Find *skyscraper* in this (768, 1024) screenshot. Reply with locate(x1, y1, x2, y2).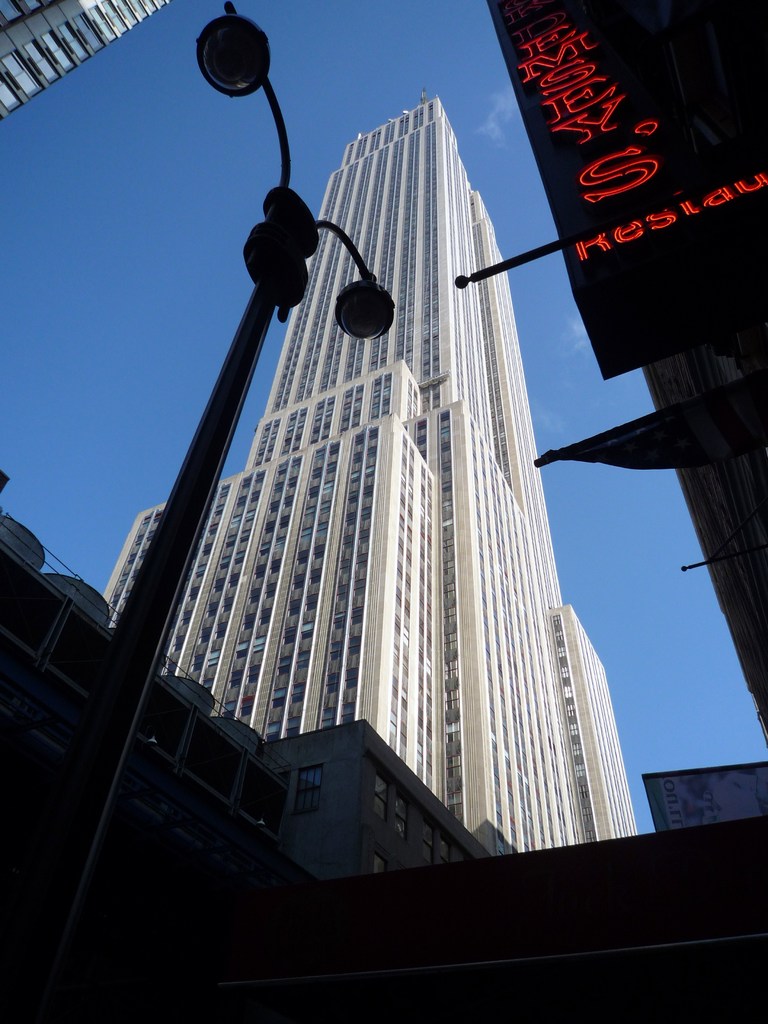
locate(0, 0, 181, 130).
